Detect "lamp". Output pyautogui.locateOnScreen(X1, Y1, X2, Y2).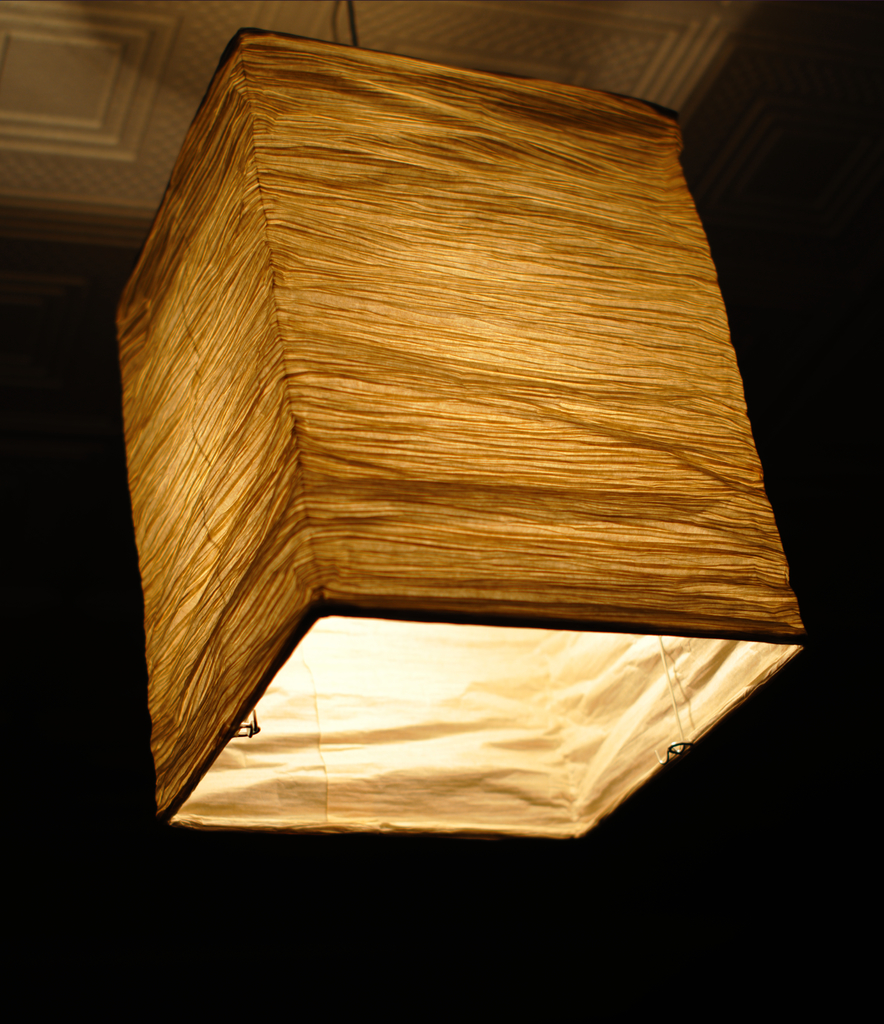
pyautogui.locateOnScreen(115, 0, 807, 846).
